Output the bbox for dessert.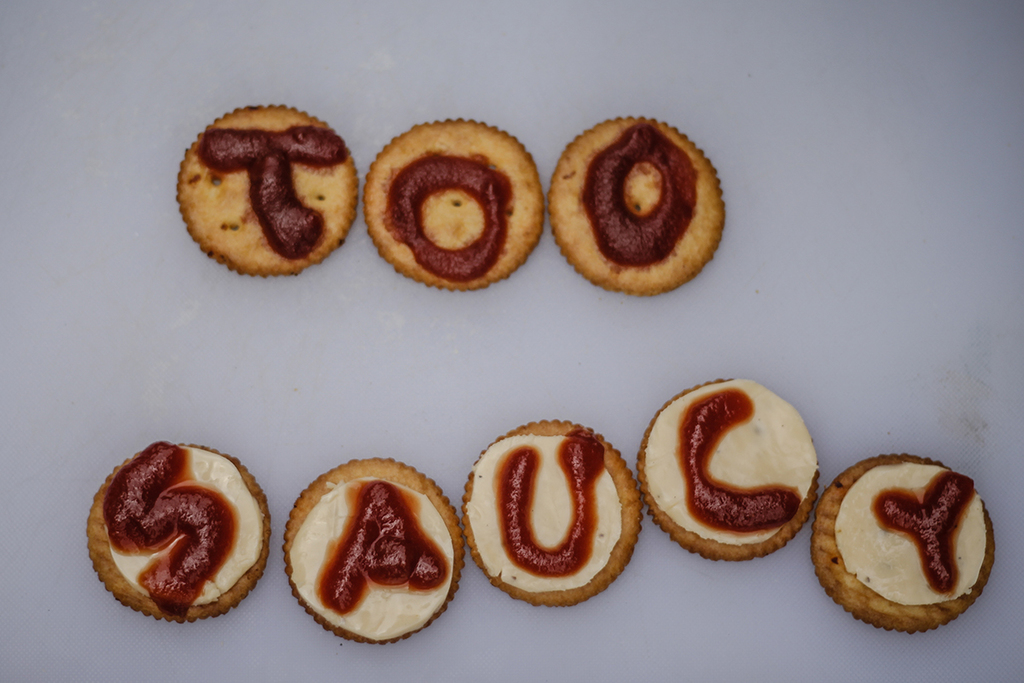
(461,421,650,606).
